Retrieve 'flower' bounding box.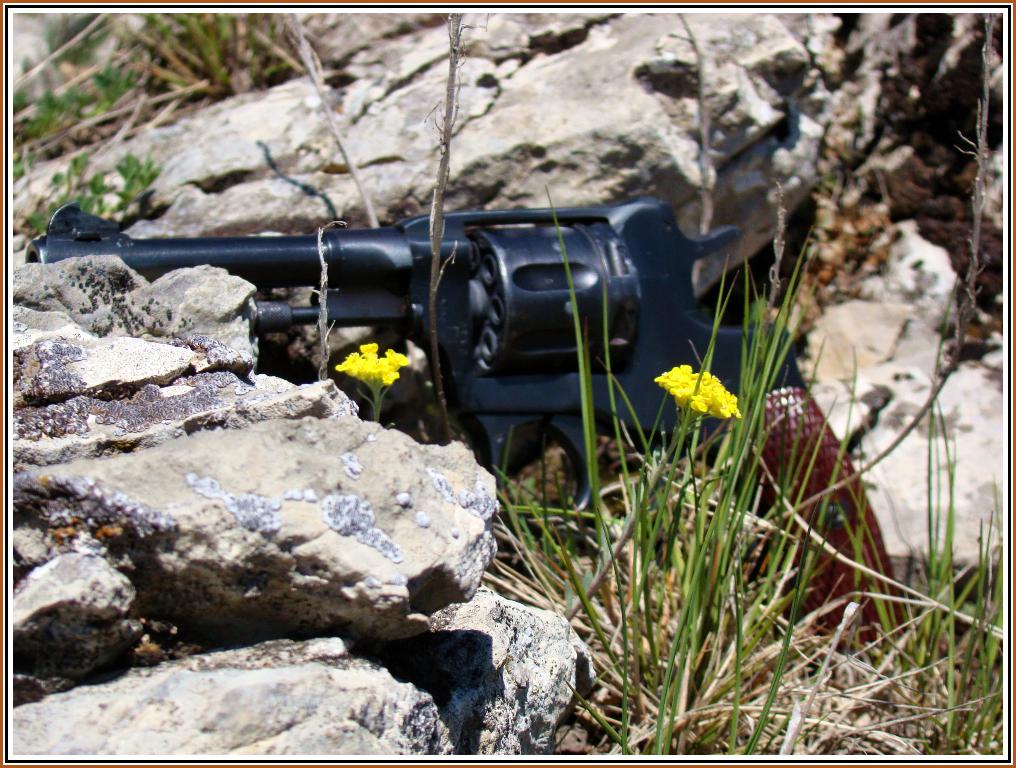
Bounding box: bbox(660, 352, 756, 428).
